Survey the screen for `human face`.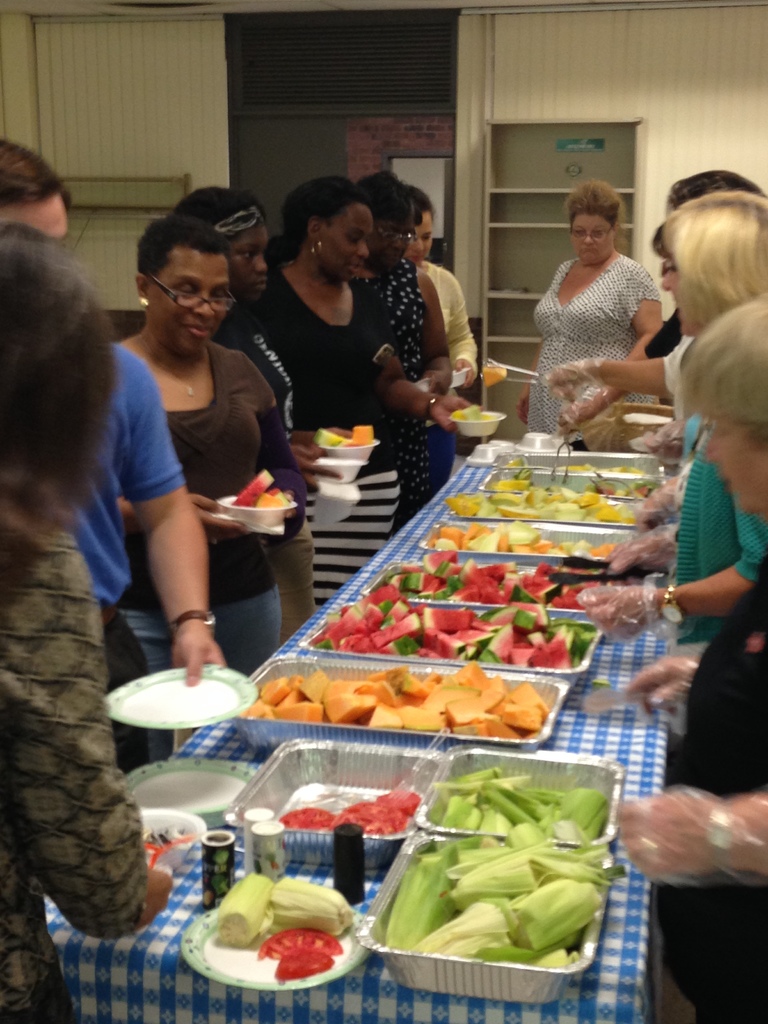
Survey found: {"x1": 365, "y1": 209, "x2": 413, "y2": 283}.
